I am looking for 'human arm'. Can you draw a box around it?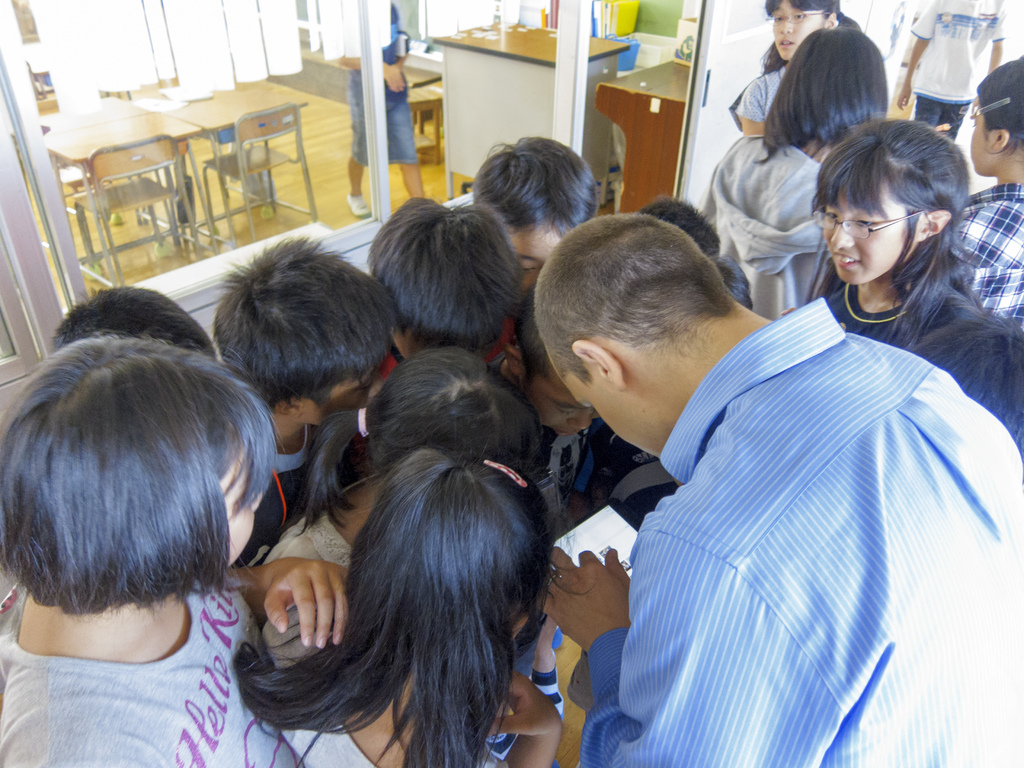
Sure, the bounding box is left=968, top=4, right=1011, bottom=122.
